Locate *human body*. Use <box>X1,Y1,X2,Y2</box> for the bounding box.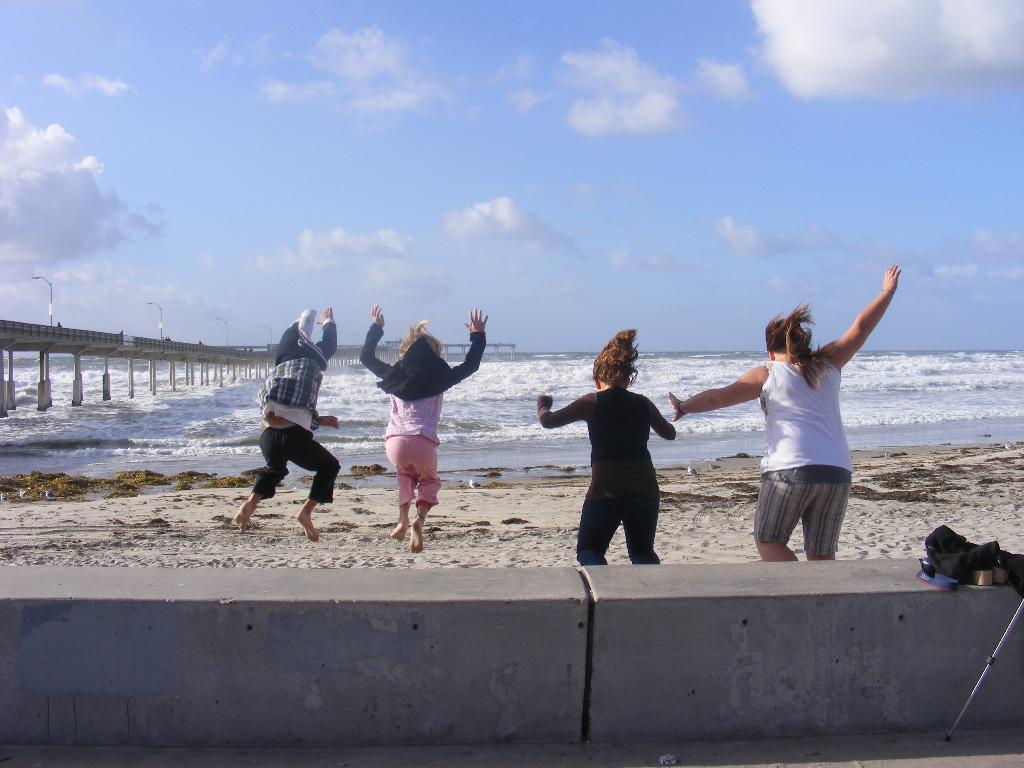
<box>674,259,918,564</box>.
